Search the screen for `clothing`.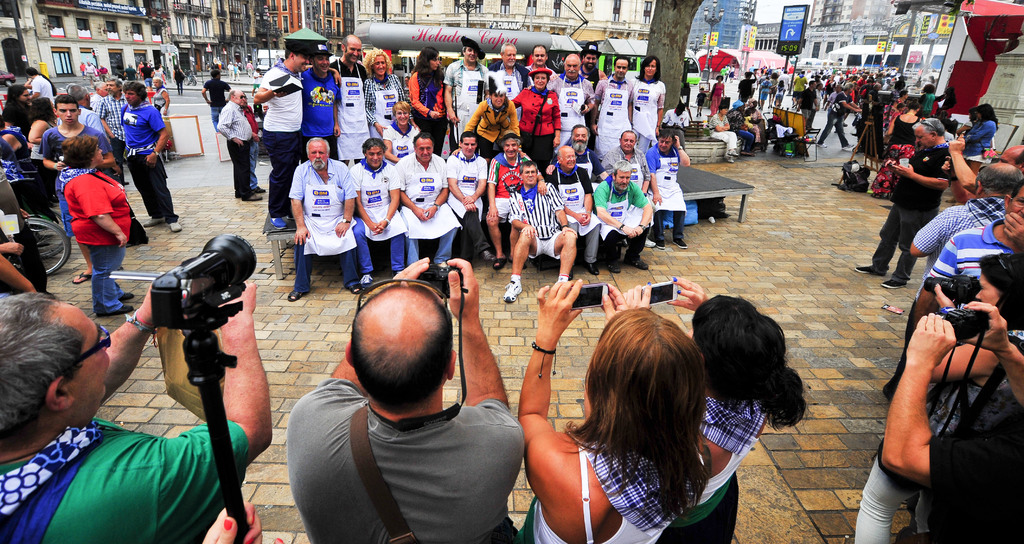
Found at <bbox>239, 102, 261, 187</bbox>.
